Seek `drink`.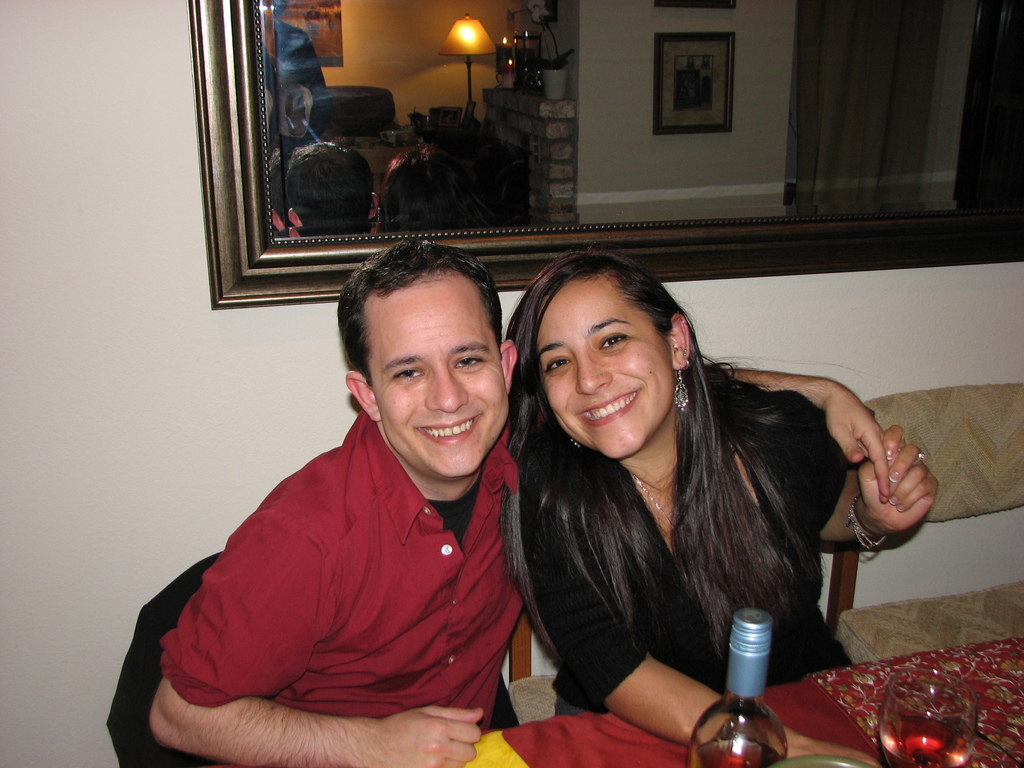
(x1=876, y1=714, x2=966, y2=767).
